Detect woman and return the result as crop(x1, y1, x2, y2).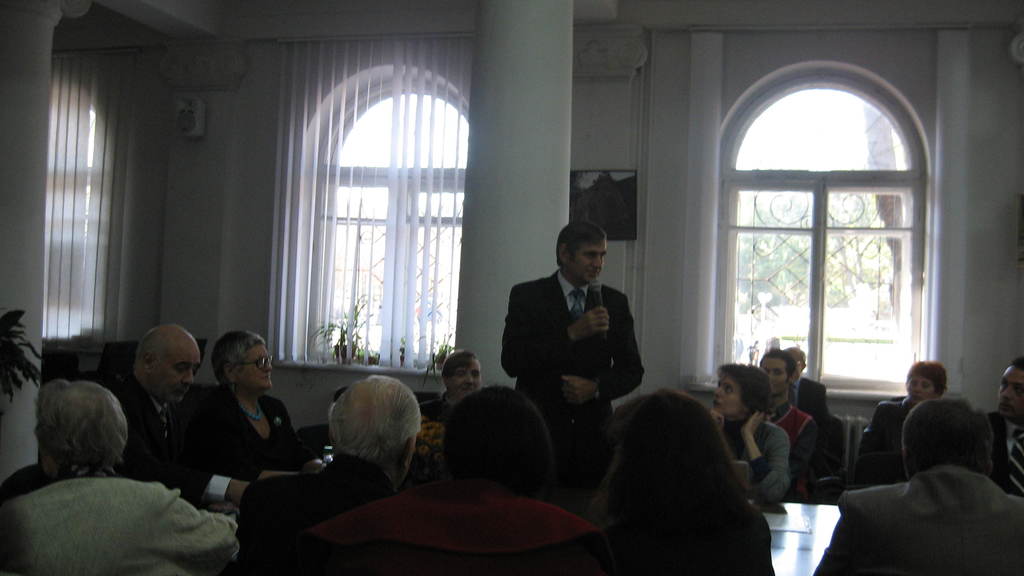
crop(856, 360, 955, 487).
